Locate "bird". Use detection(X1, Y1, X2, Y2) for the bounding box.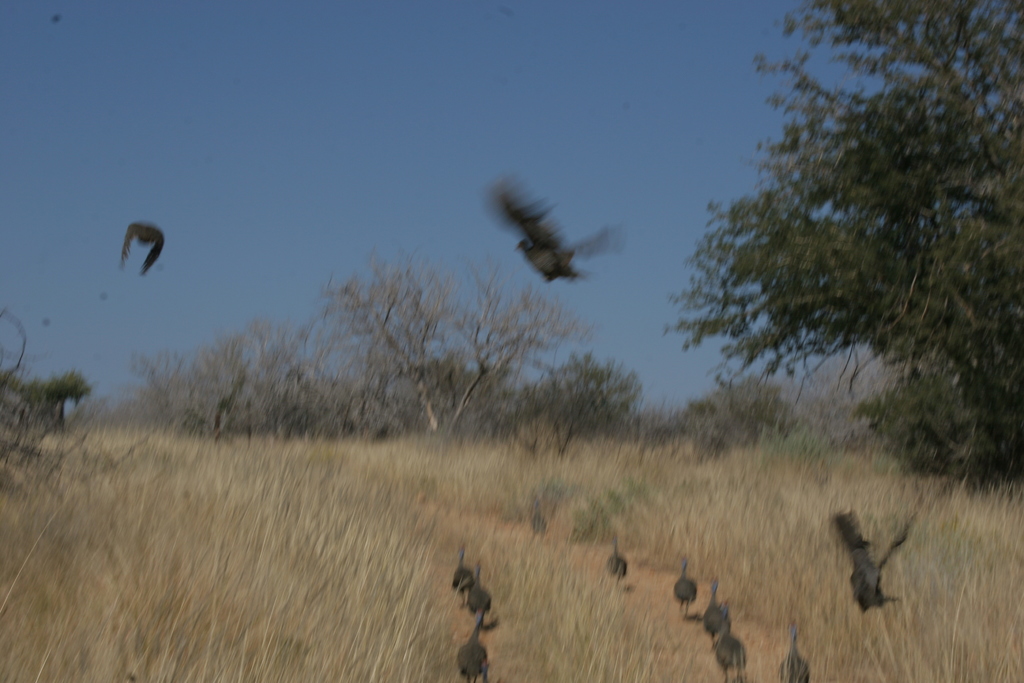
detection(777, 623, 808, 682).
